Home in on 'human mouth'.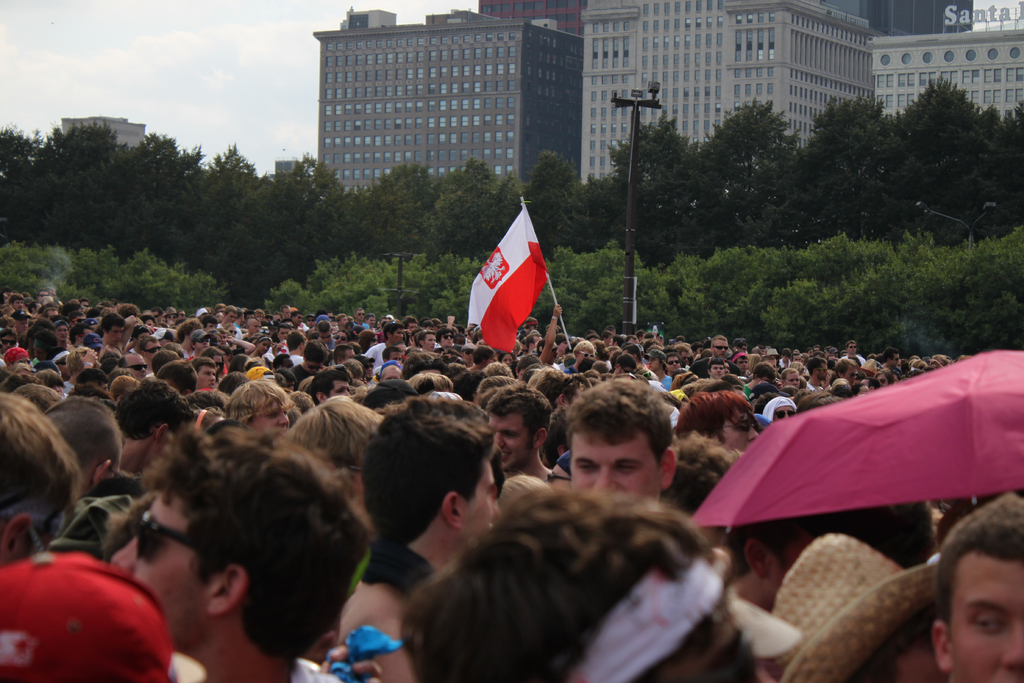
Homed in at left=310, top=371, right=316, bottom=375.
